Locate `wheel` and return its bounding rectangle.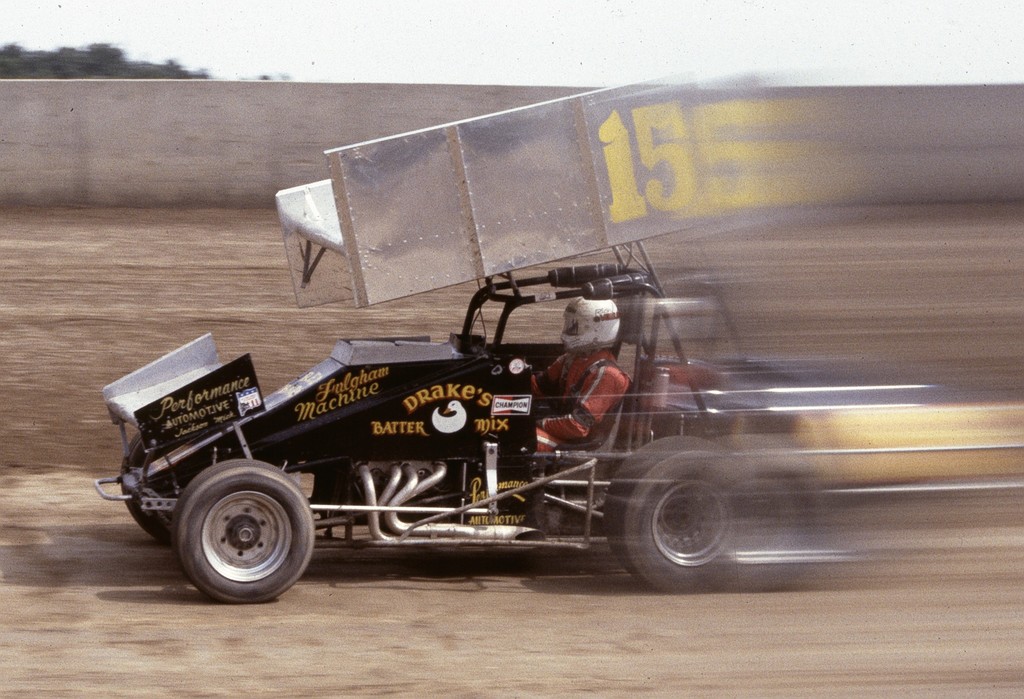
detection(159, 466, 314, 600).
